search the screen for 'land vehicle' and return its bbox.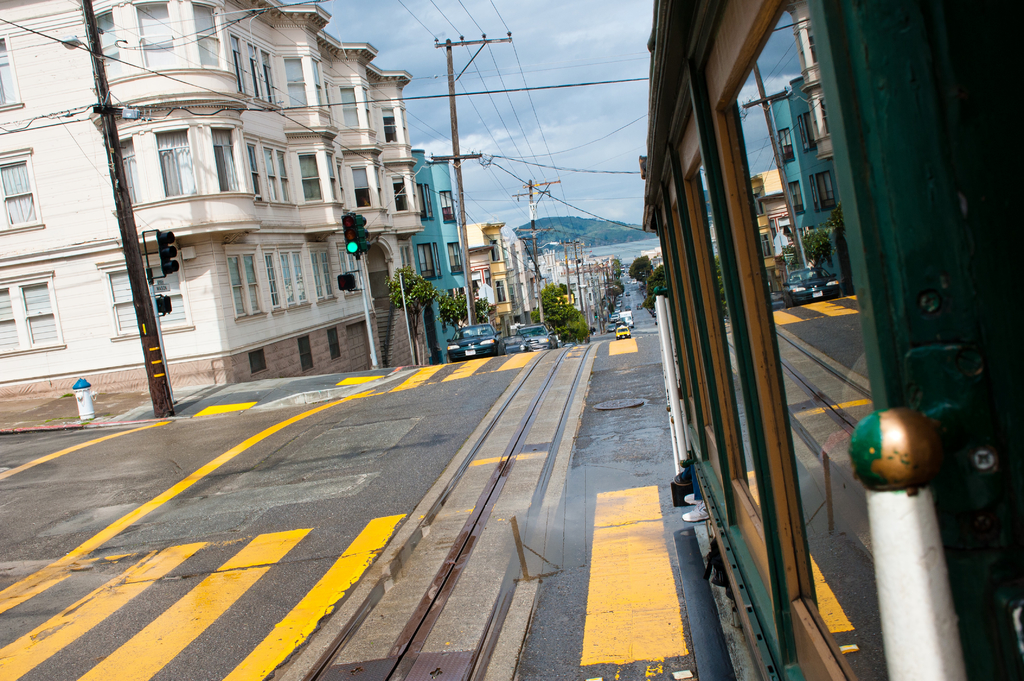
Found: detection(616, 291, 623, 298).
